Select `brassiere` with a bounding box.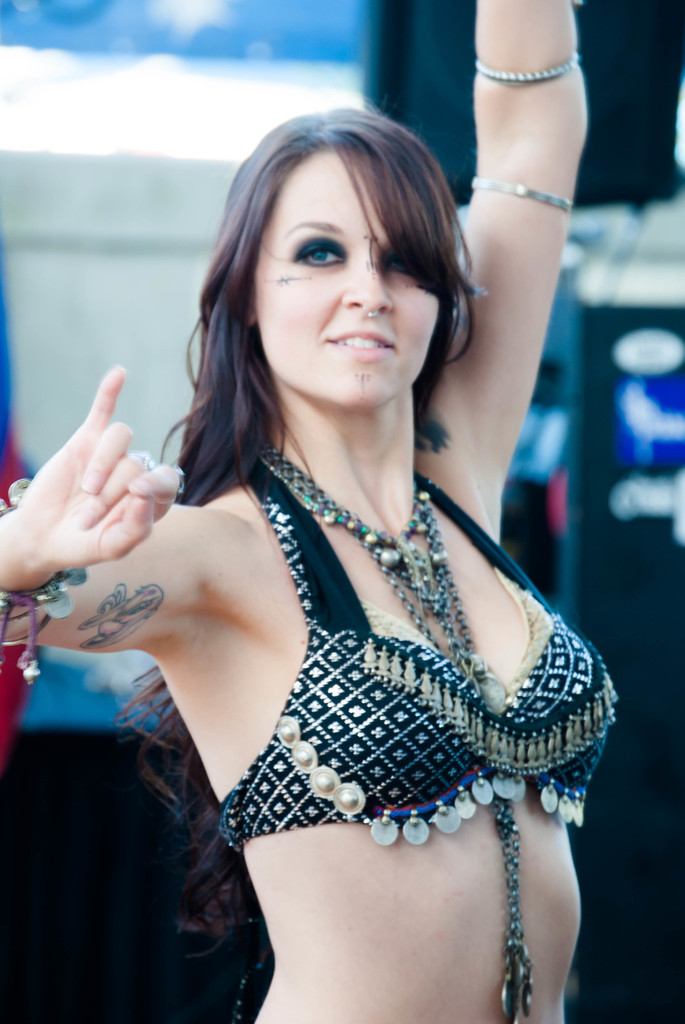
[168,435,612,881].
